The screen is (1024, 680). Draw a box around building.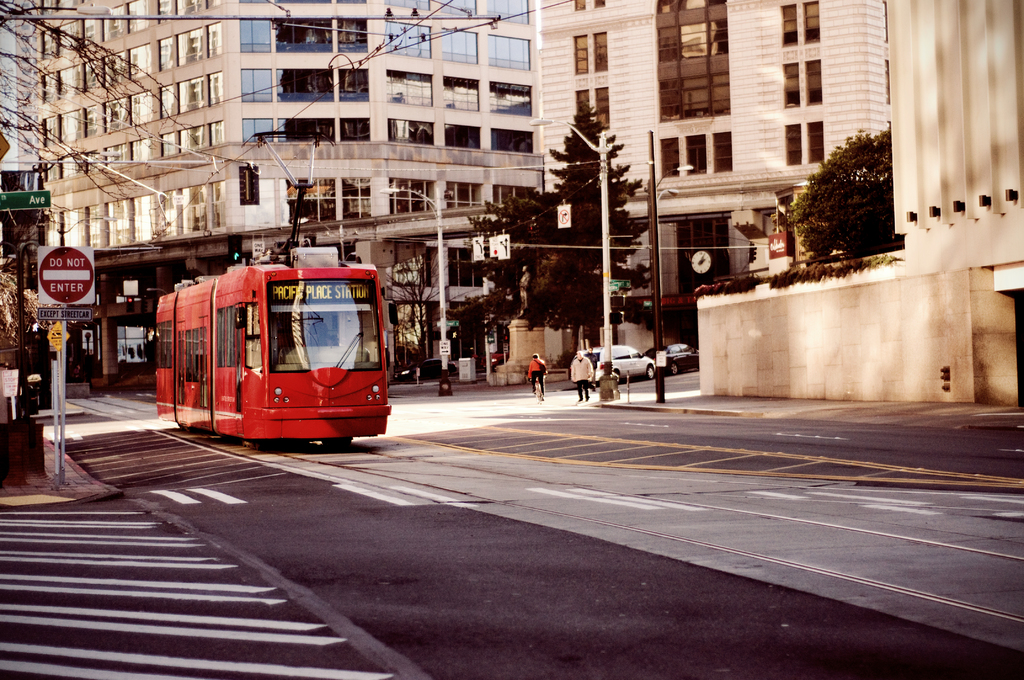
<region>541, 0, 892, 384</region>.
